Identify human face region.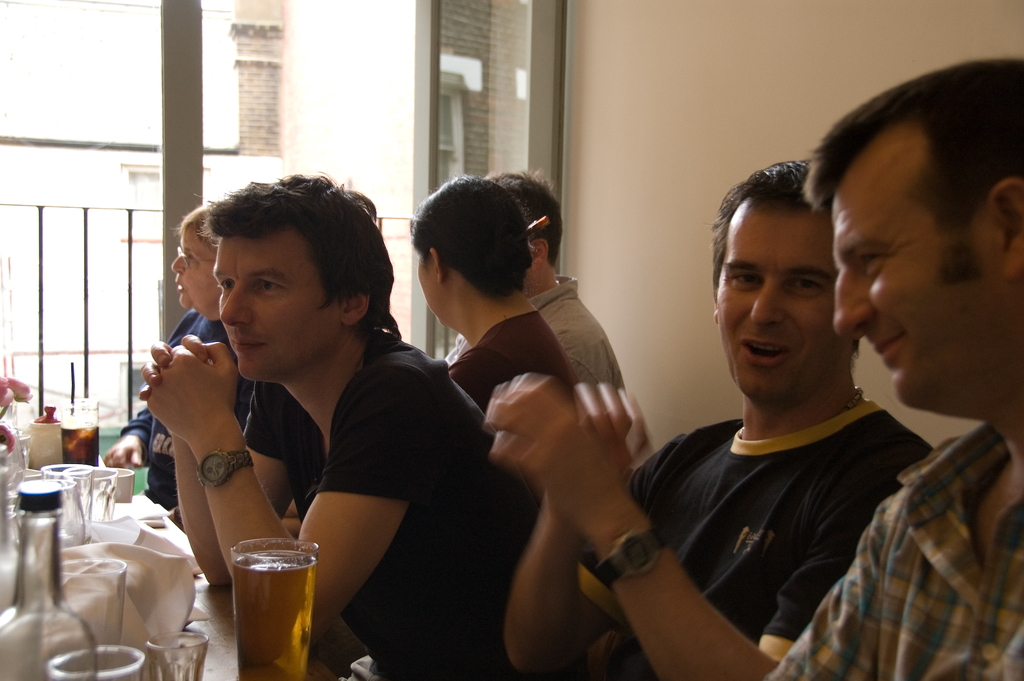
Region: (838,193,953,398).
